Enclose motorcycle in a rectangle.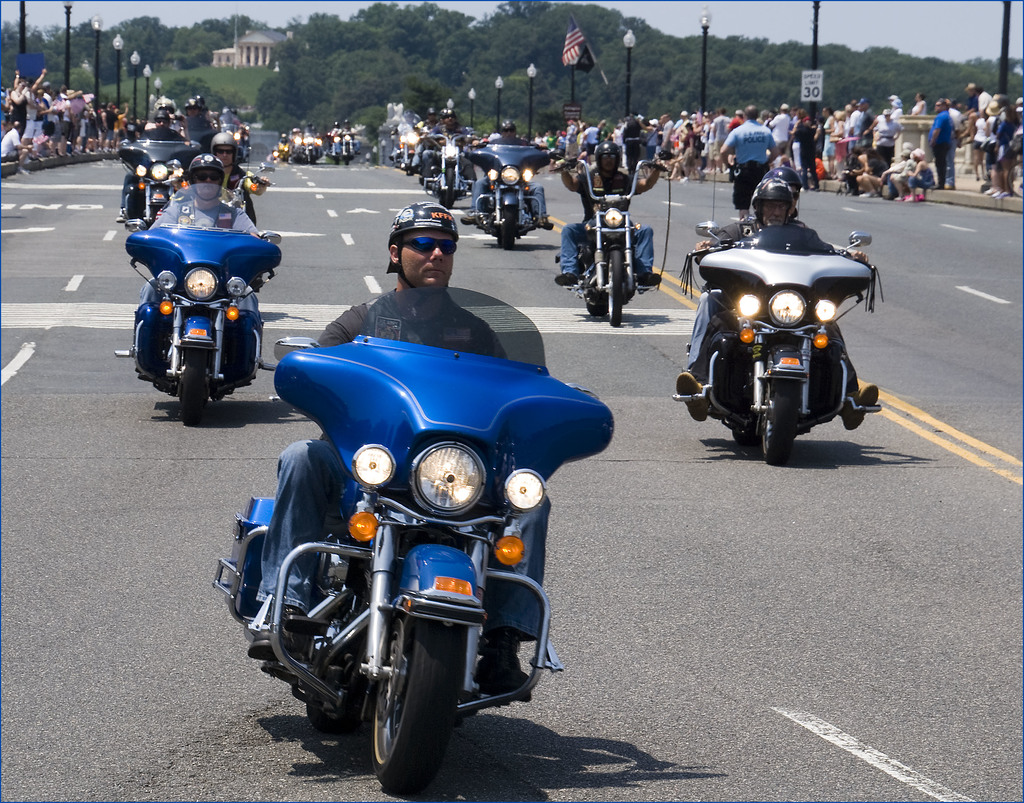
340/134/356/164.
